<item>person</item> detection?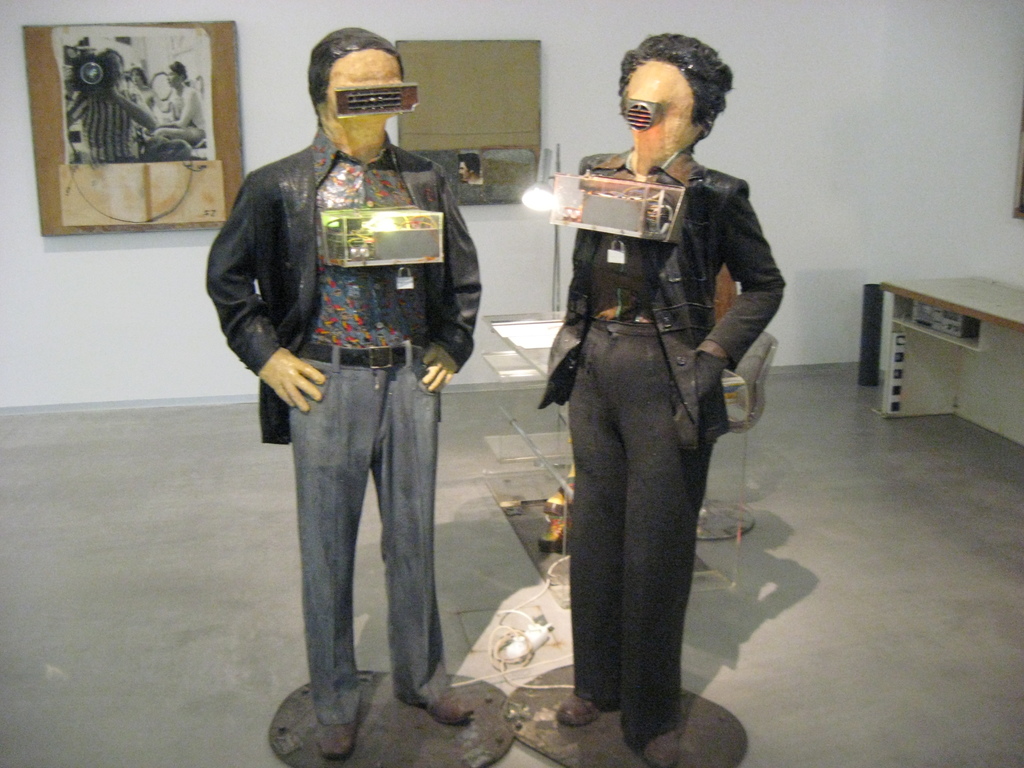
BBox(129, 66, 153, 98)
